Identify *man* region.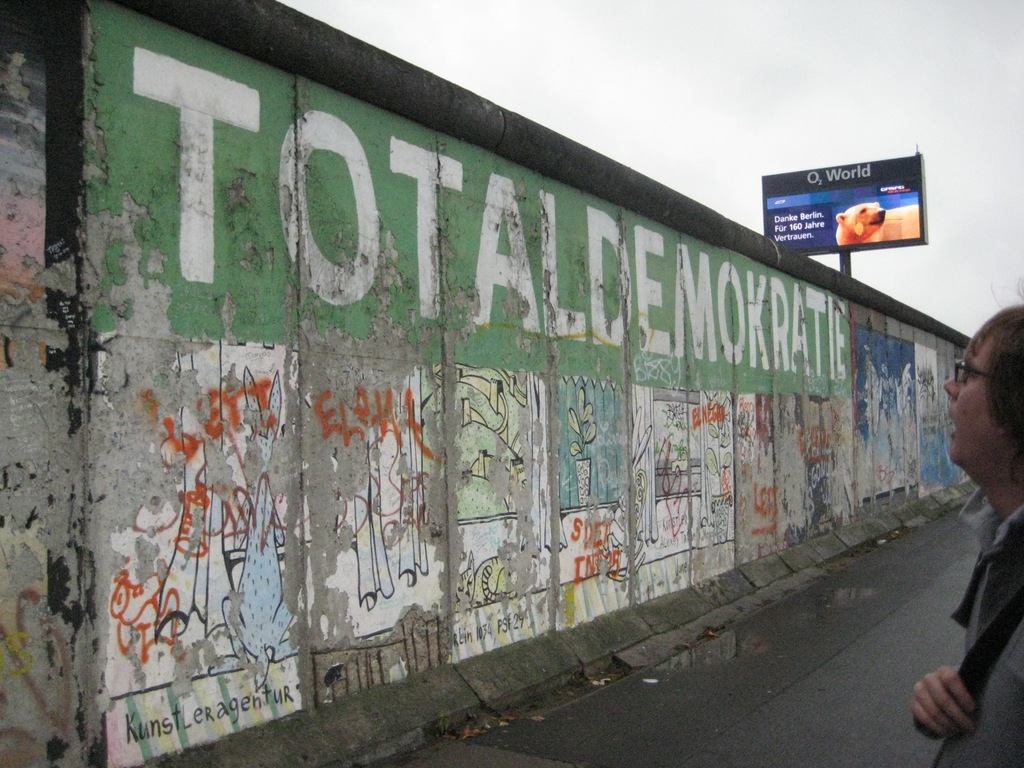
Region: 917 331 1023 744.
